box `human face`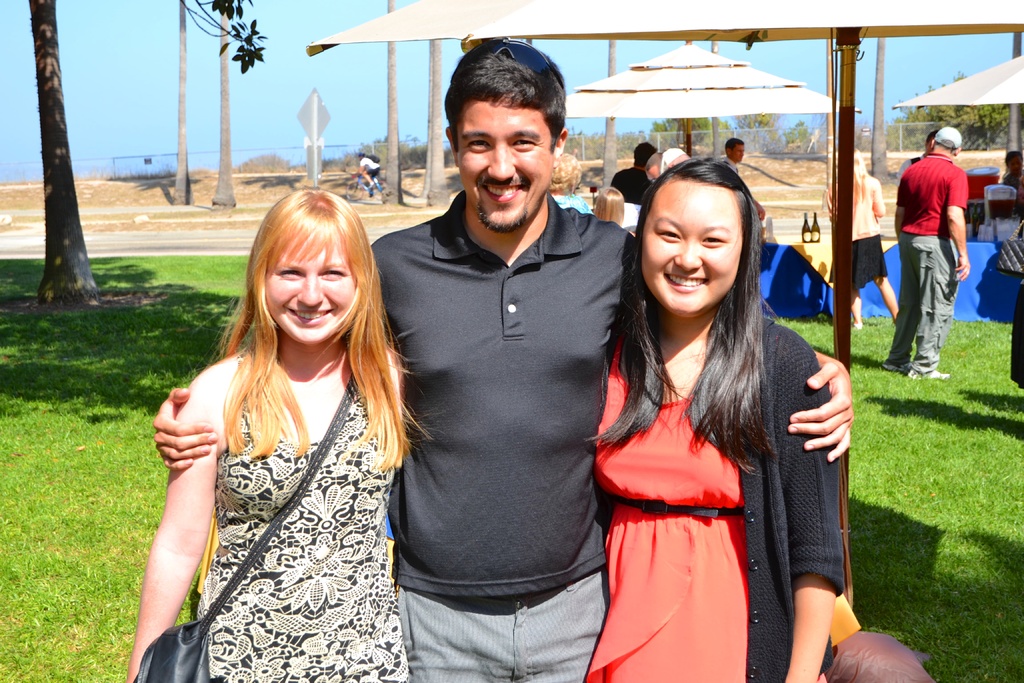
732, 144, 745, 161
